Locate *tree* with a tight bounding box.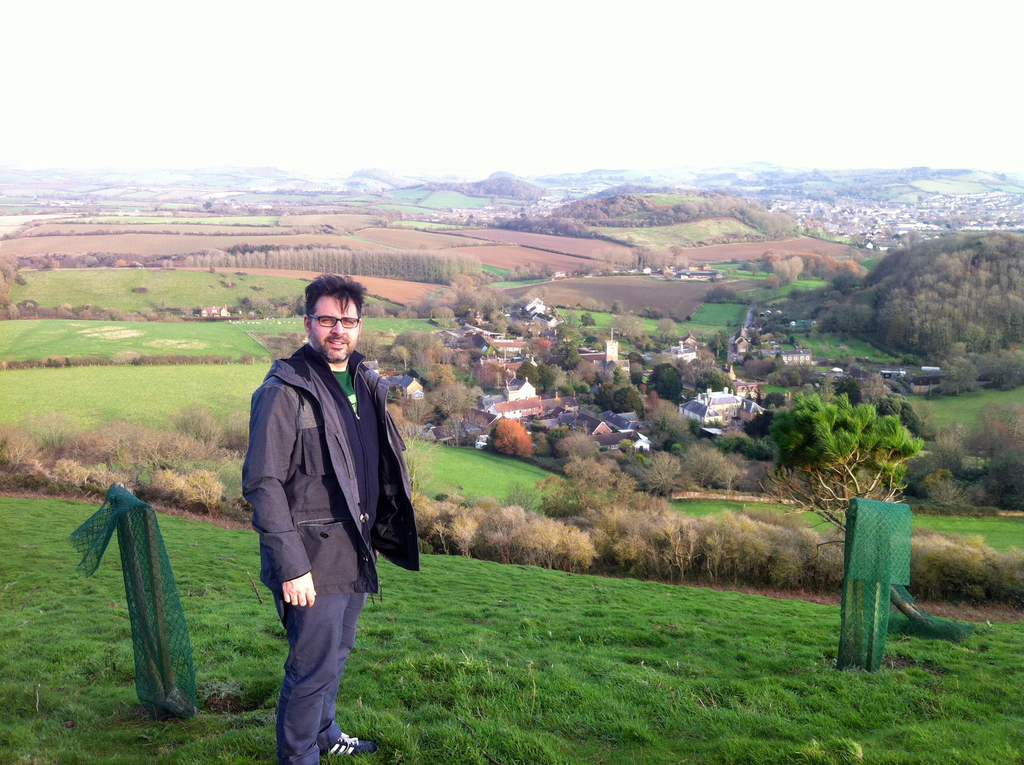
<box>488,414,538,459</box>.
